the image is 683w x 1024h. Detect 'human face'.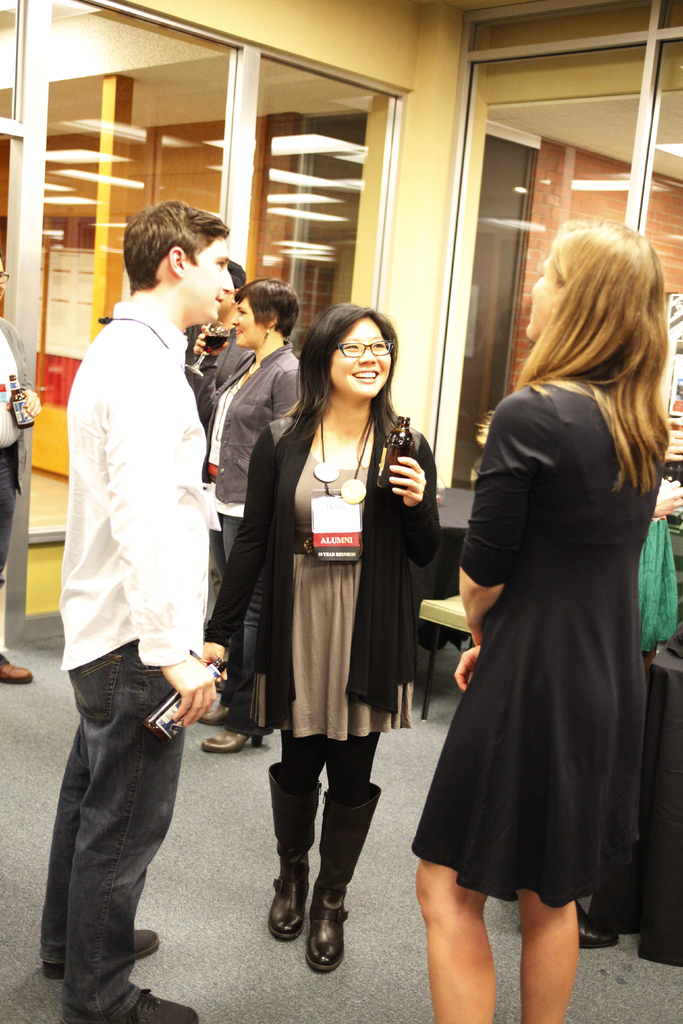
Detection: (525,250,559,340).
